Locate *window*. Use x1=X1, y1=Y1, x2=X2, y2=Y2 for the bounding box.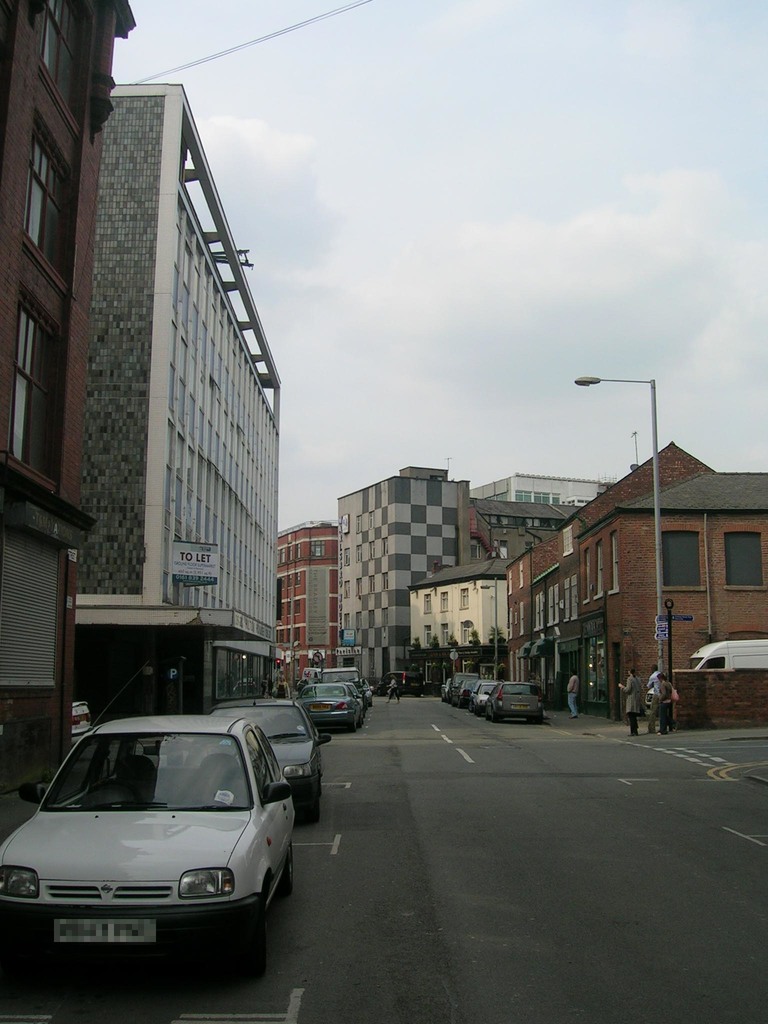
x1=564, y1=578, x2=578, y2=620.
